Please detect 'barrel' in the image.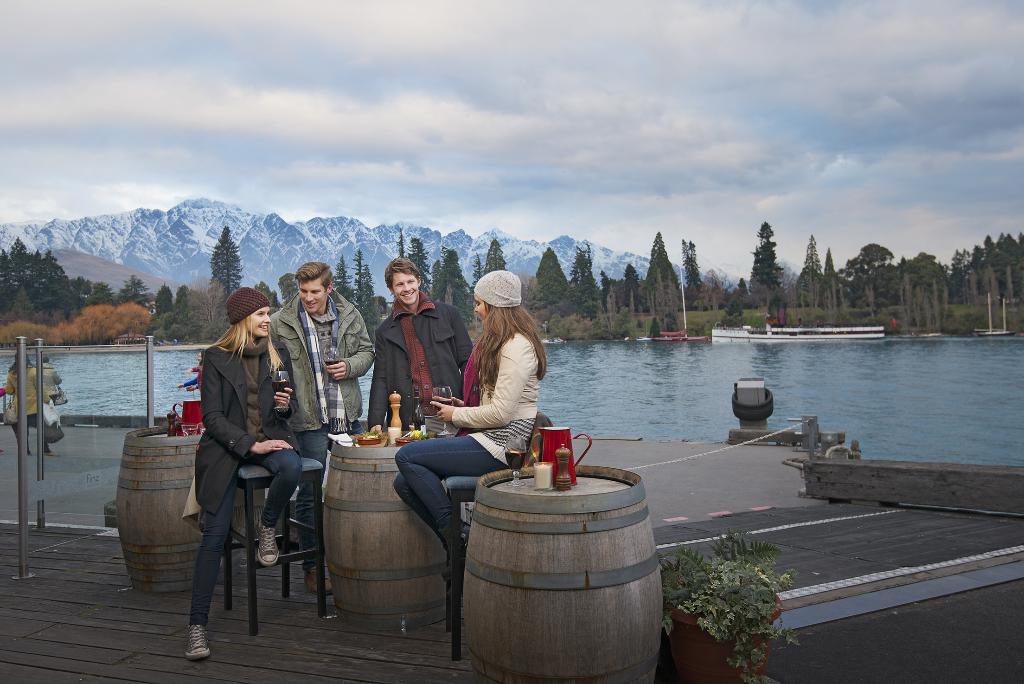
x1=323 y1=434 x2=460 y2=635.
